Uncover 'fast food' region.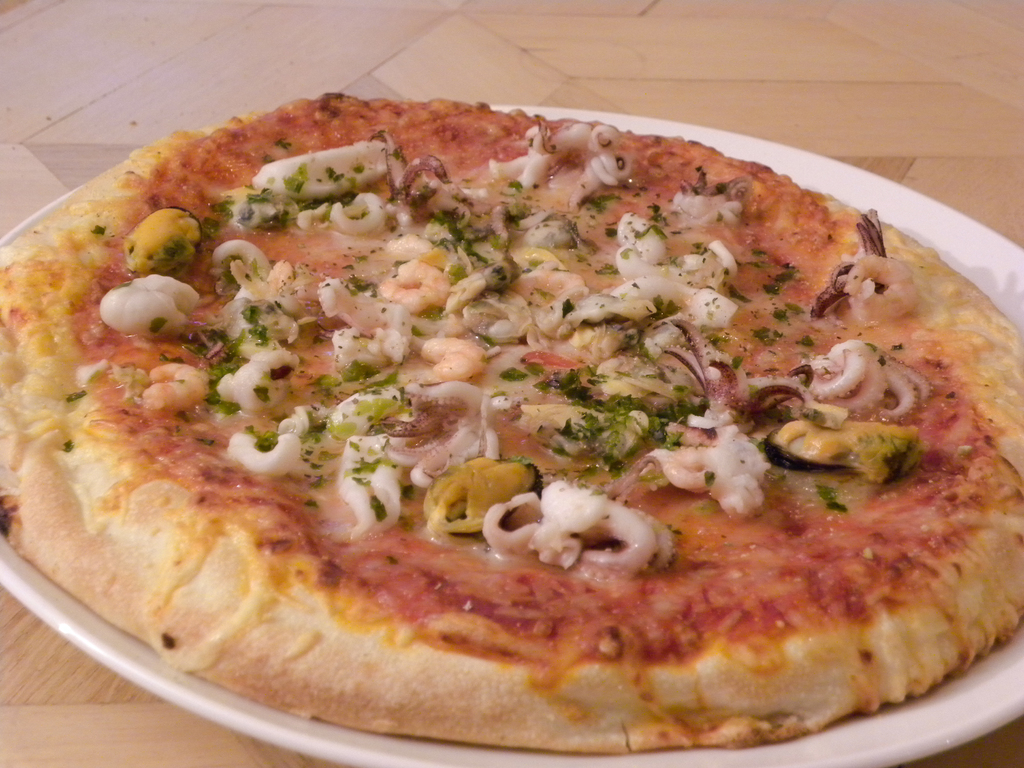
Uncovered: Rect(1, 87, 1021, 720).
